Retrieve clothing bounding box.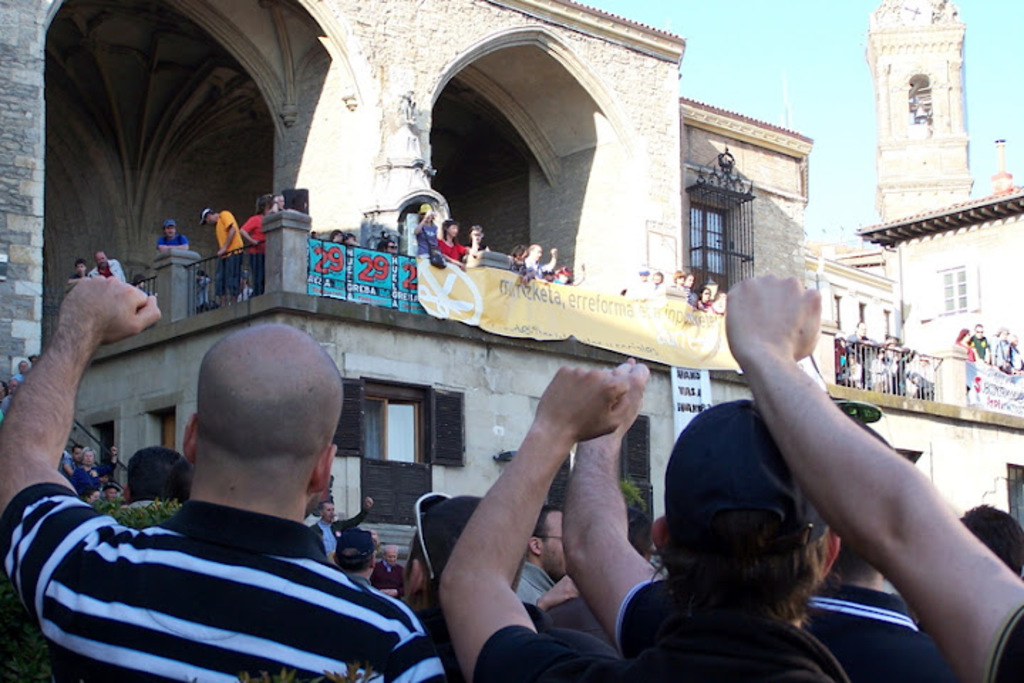
Bounding box: (x1=418, y1=219, x2=439, y2=258).
